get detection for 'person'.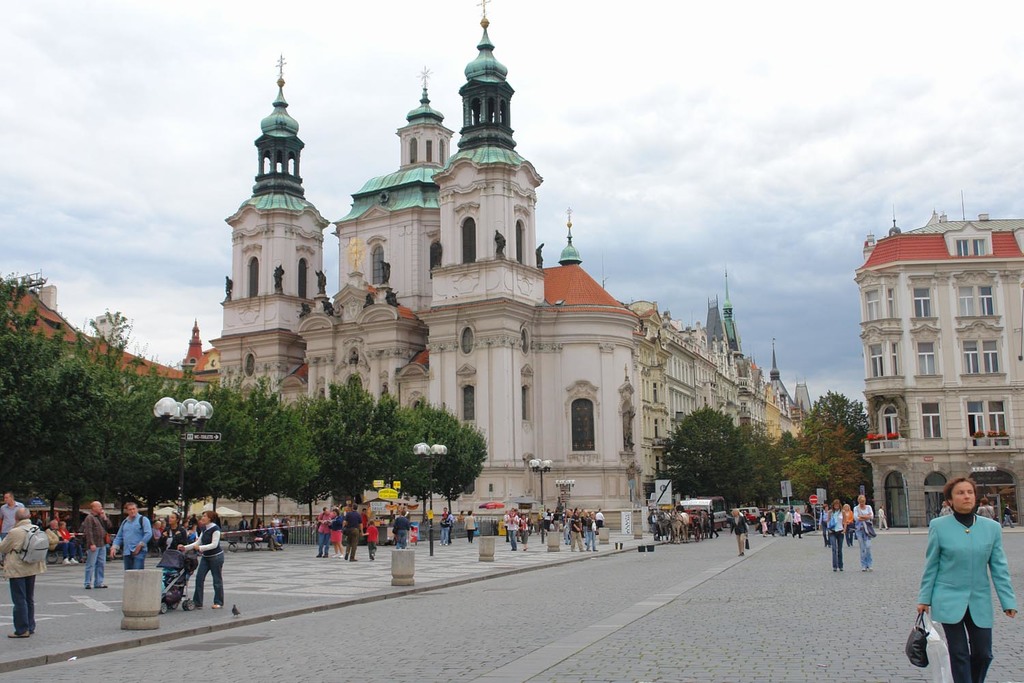
Detection: (0, 484, 28, 533).
